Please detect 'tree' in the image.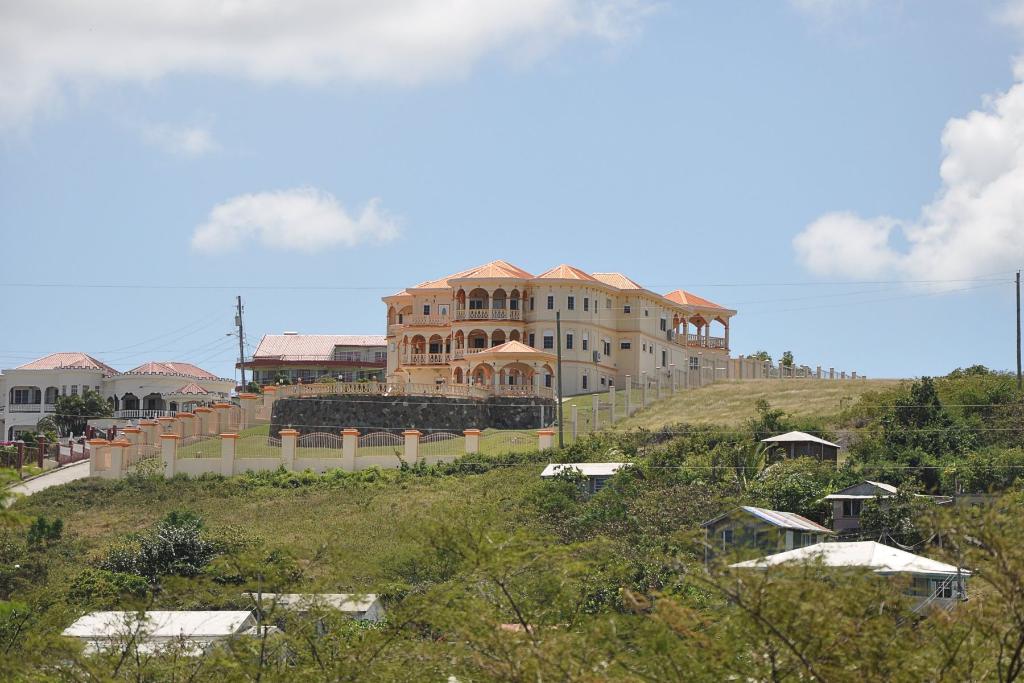
bbox=(972, 368, 1023, 490).
